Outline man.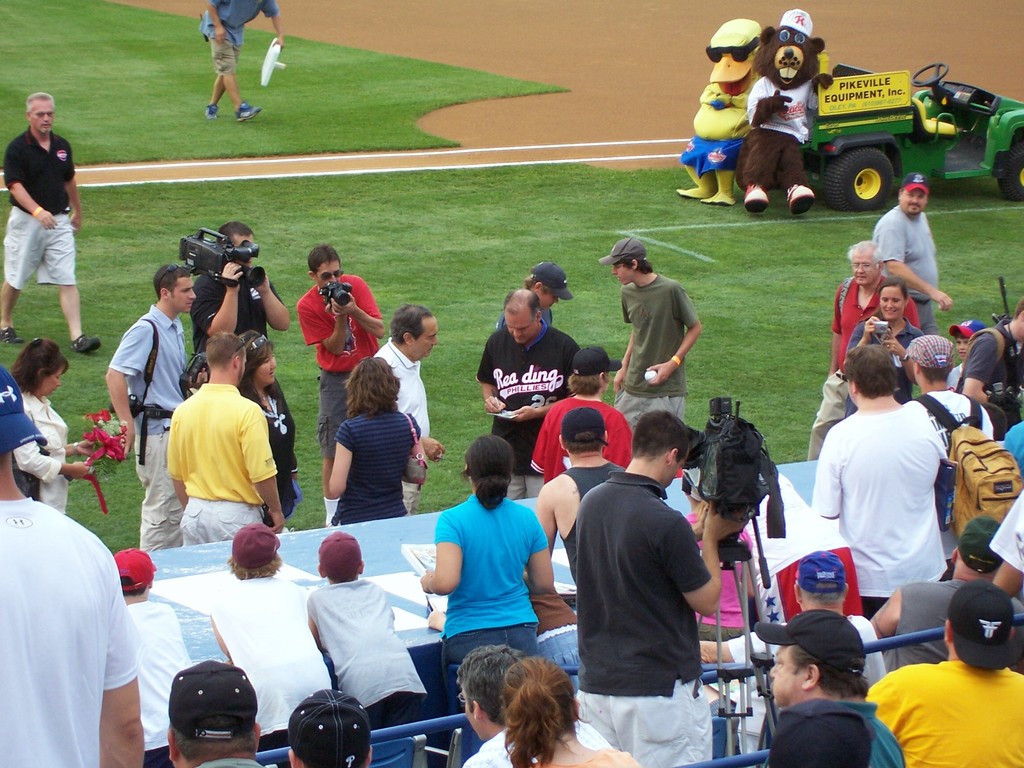
Outline: bbox=(806, 341, 950, 619).
